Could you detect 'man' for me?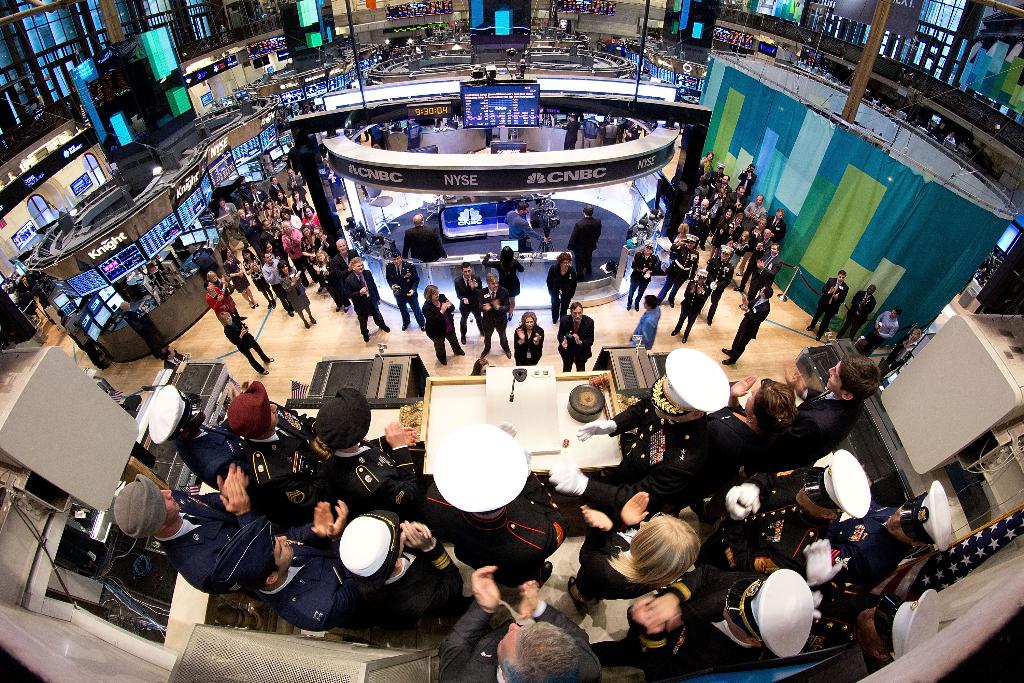
Detection result: left=554, top=297, right=602, bottom=374.
